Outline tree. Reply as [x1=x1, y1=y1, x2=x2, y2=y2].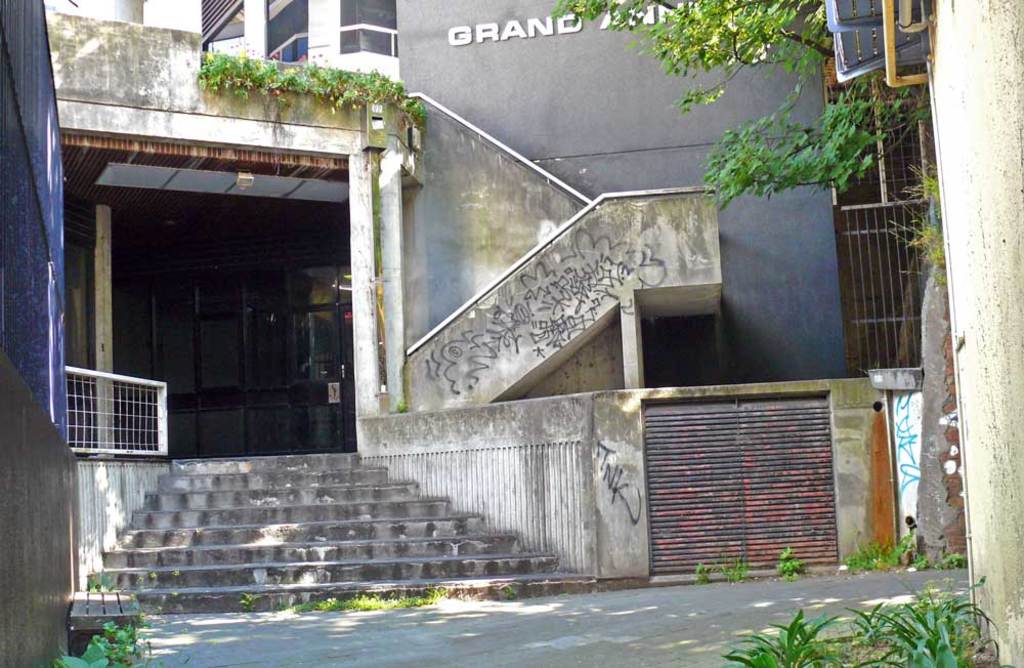
[x1=549, y1=0, x2=938, y2=209].
